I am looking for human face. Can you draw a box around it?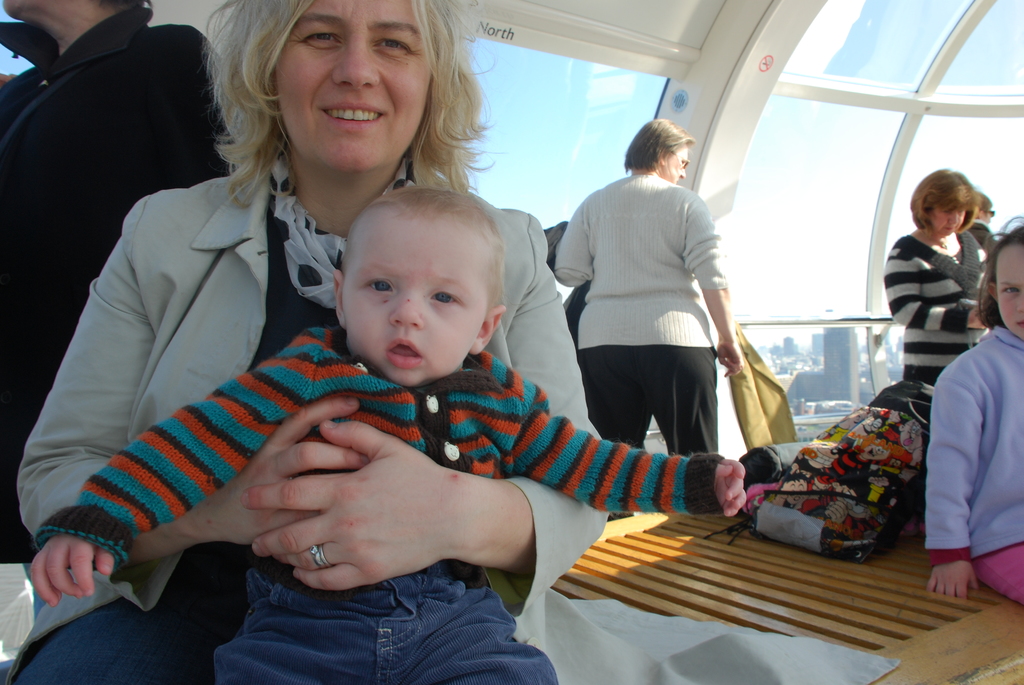
Sure, the bounding box is x1=932, y1=209, x2=981, y2=237.
